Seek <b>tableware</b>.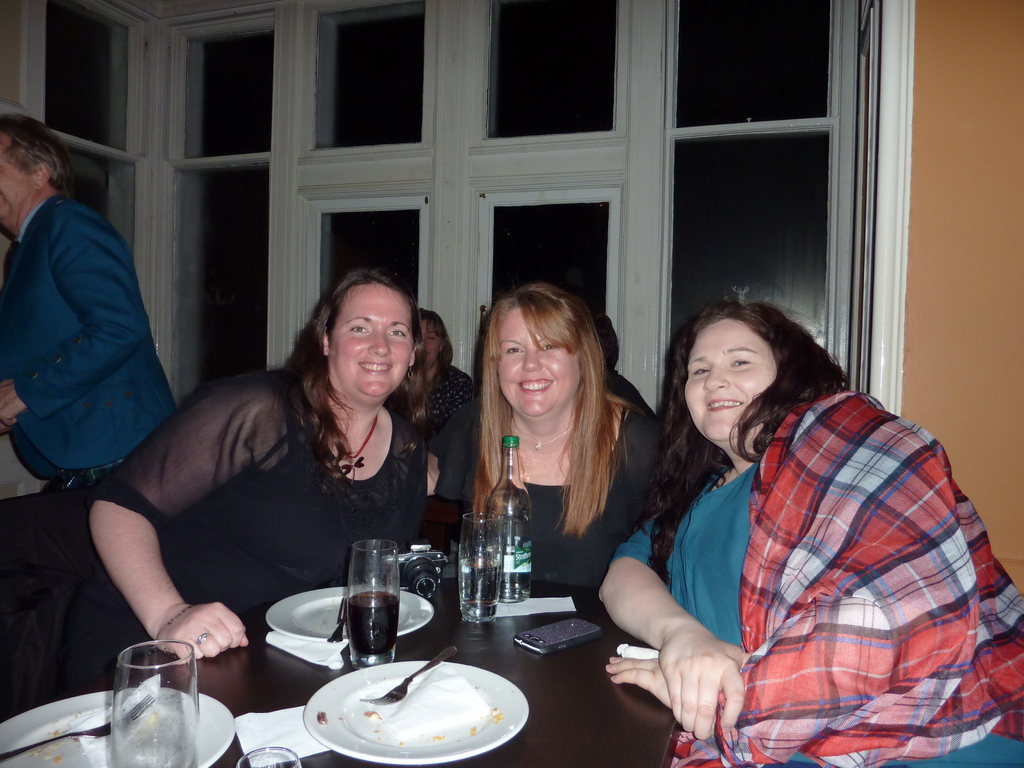
crop(0, 694, 156, 763).
